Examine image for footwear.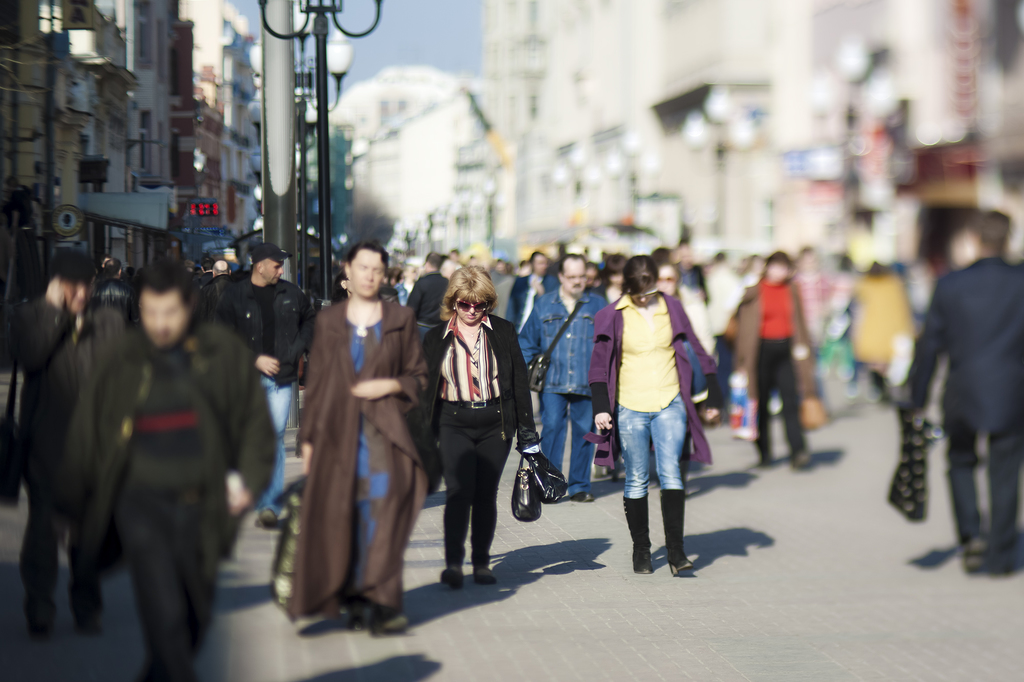
Examination result: (473, 567, 502, 587).
